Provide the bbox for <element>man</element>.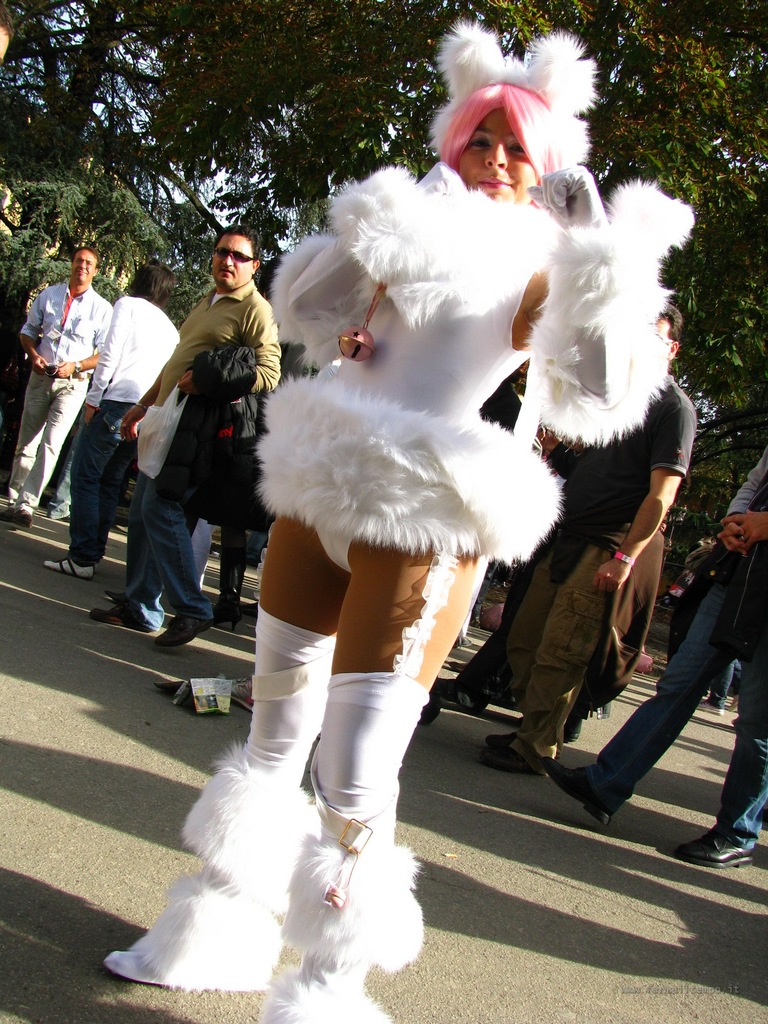
528,431,767,871.
